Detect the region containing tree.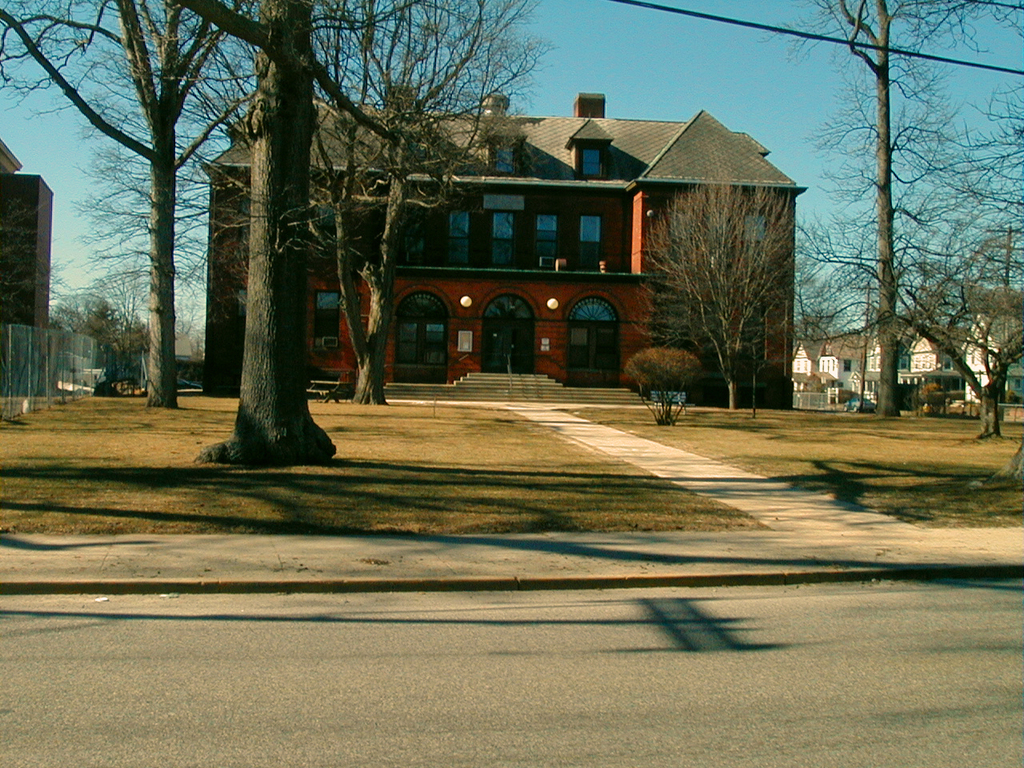
50/283/113/341.
